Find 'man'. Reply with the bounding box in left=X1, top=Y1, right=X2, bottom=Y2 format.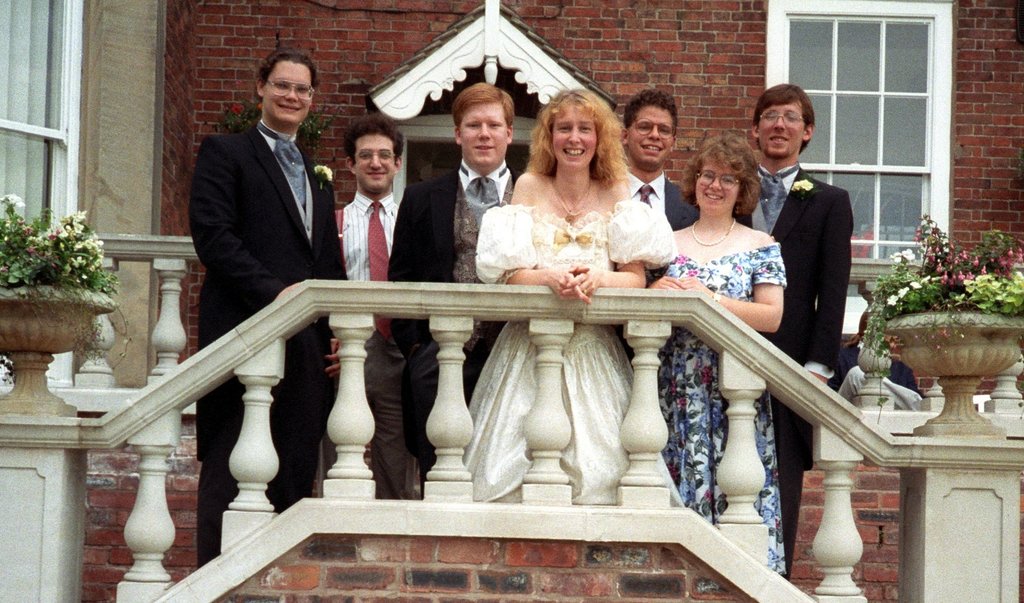
left=383, top=83, right=524, bottom=510.
